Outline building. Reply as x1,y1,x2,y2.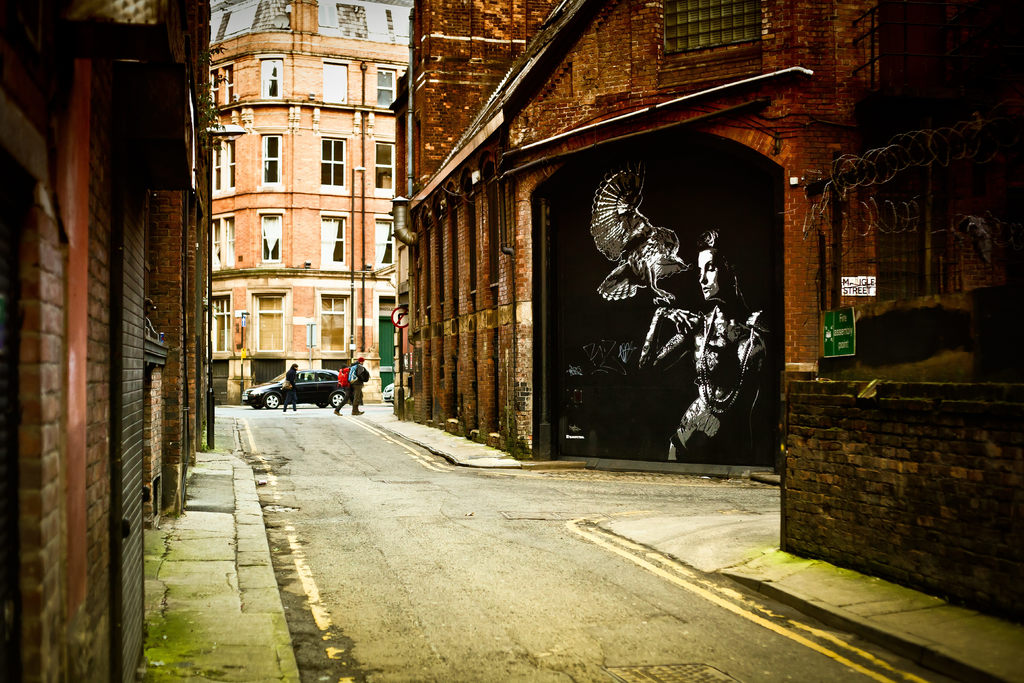
390,0,1023,624.
